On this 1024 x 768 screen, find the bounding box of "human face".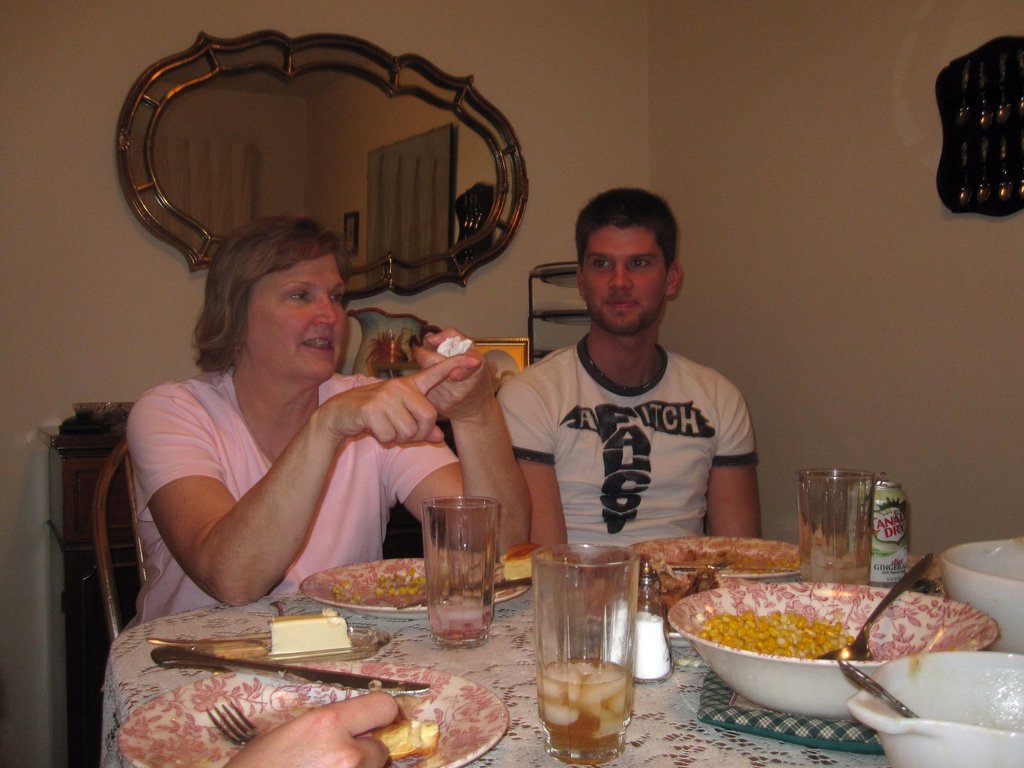
Bounding box: <region>588, 225, 669, 331</region>.
